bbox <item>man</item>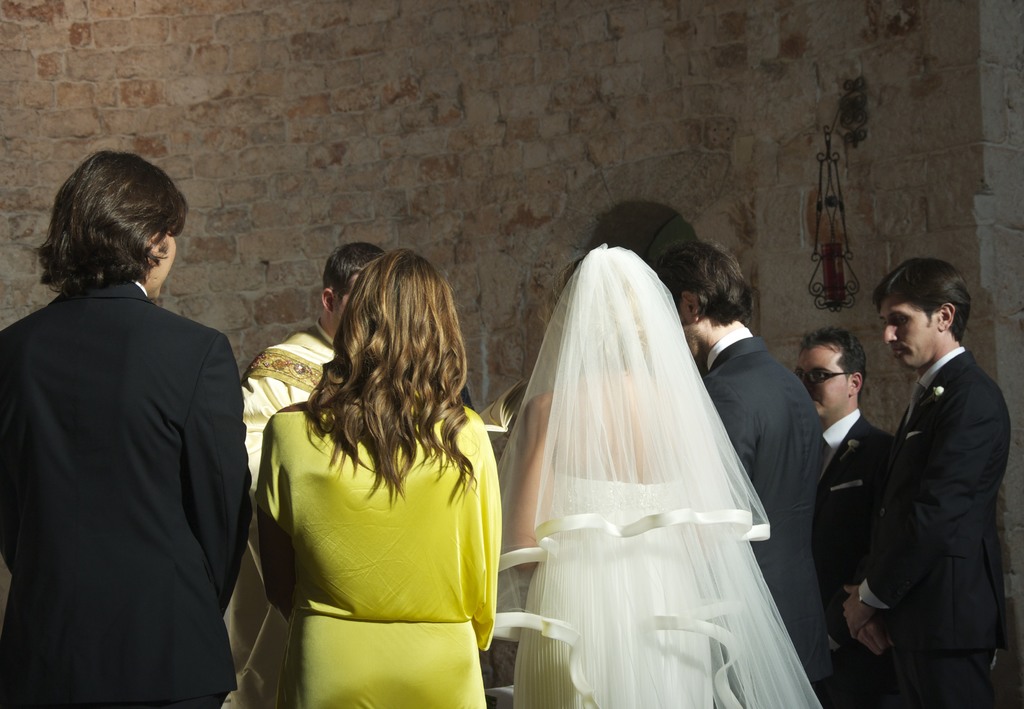
[x1=792, y1=325, x2=896, y2=708]
